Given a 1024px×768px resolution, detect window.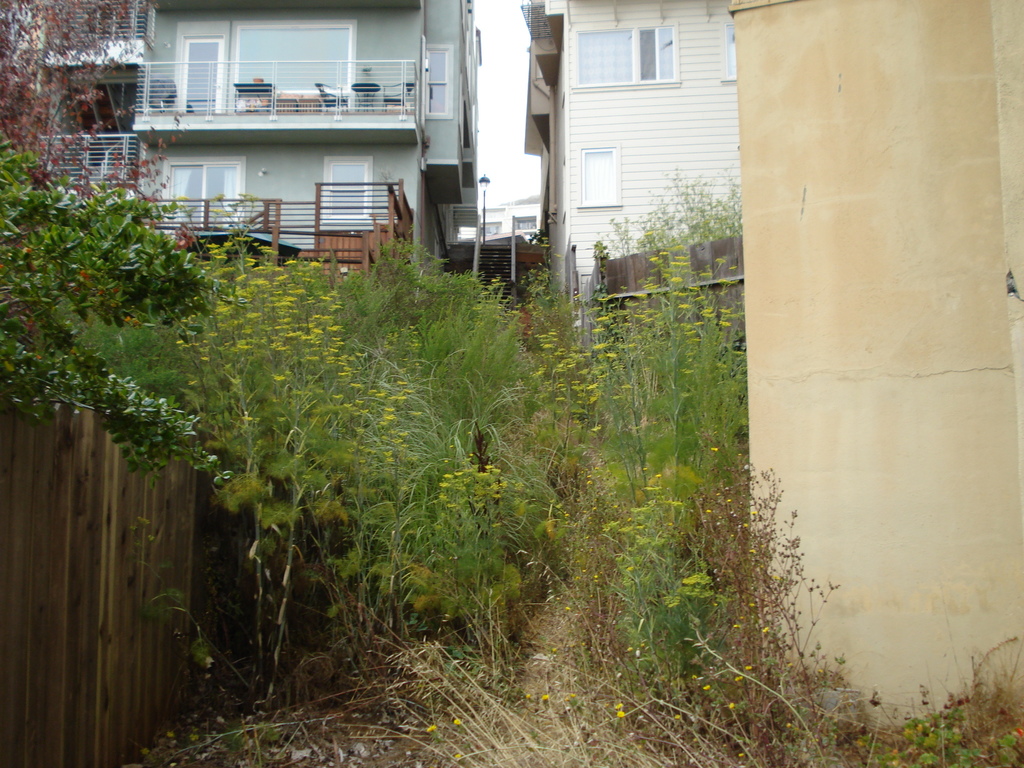
box=[161, 155, 245, 232].
